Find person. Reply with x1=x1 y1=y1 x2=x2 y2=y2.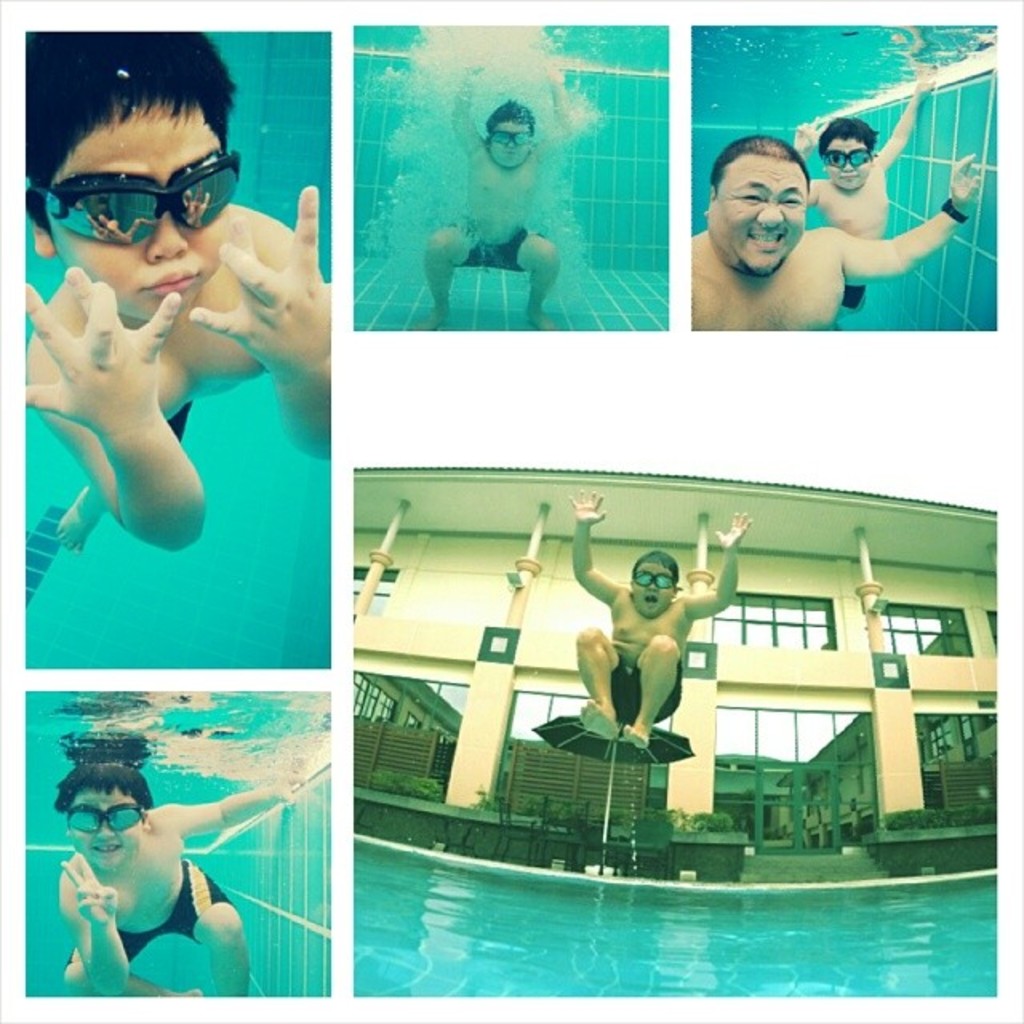
x1=560 y1=486 x2=747 y2=738.
